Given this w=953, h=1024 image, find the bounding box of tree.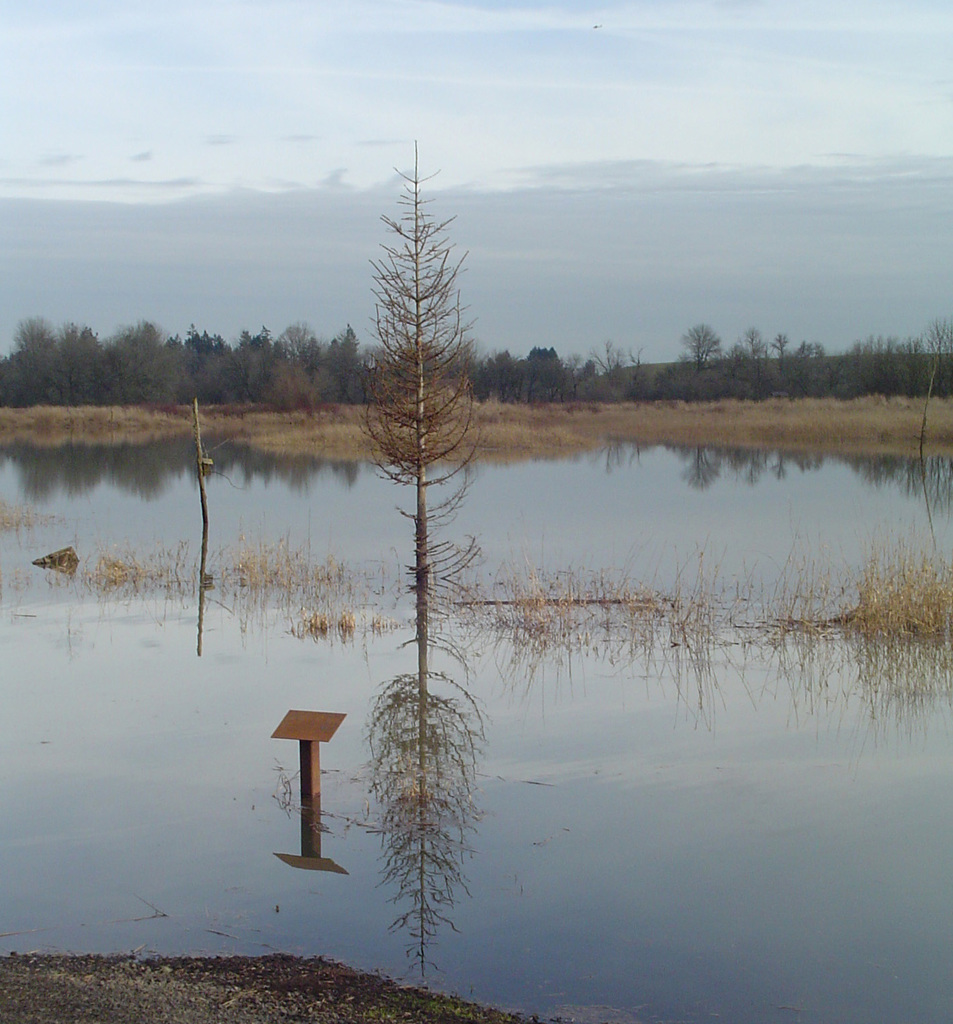
{"x1": 346, "y1": 138, "x2": 501, "y2": 700}.
